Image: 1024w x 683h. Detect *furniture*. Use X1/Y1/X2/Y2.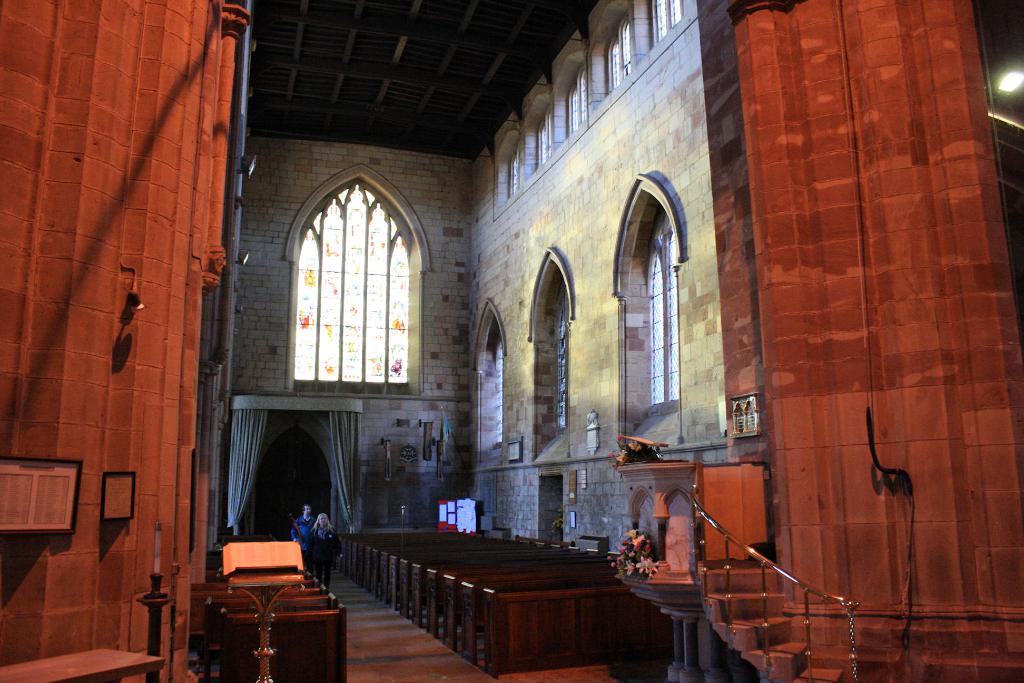
189/548/348/682.
